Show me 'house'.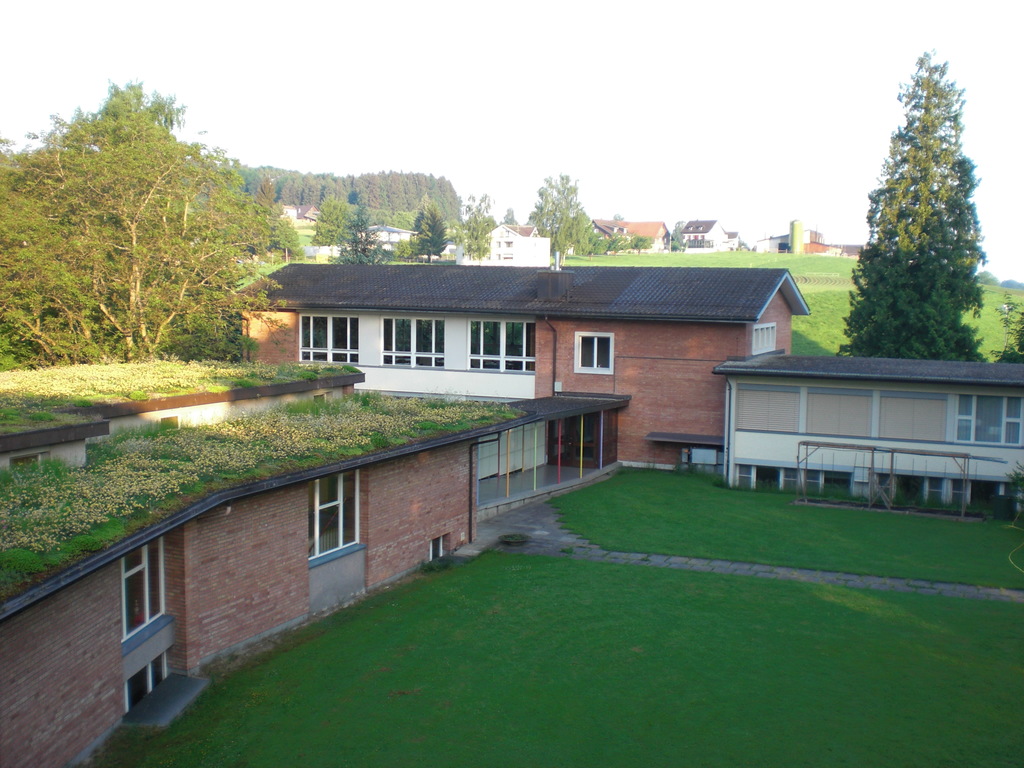
'house' is here: bbox=[751, 230, 790, 259].
